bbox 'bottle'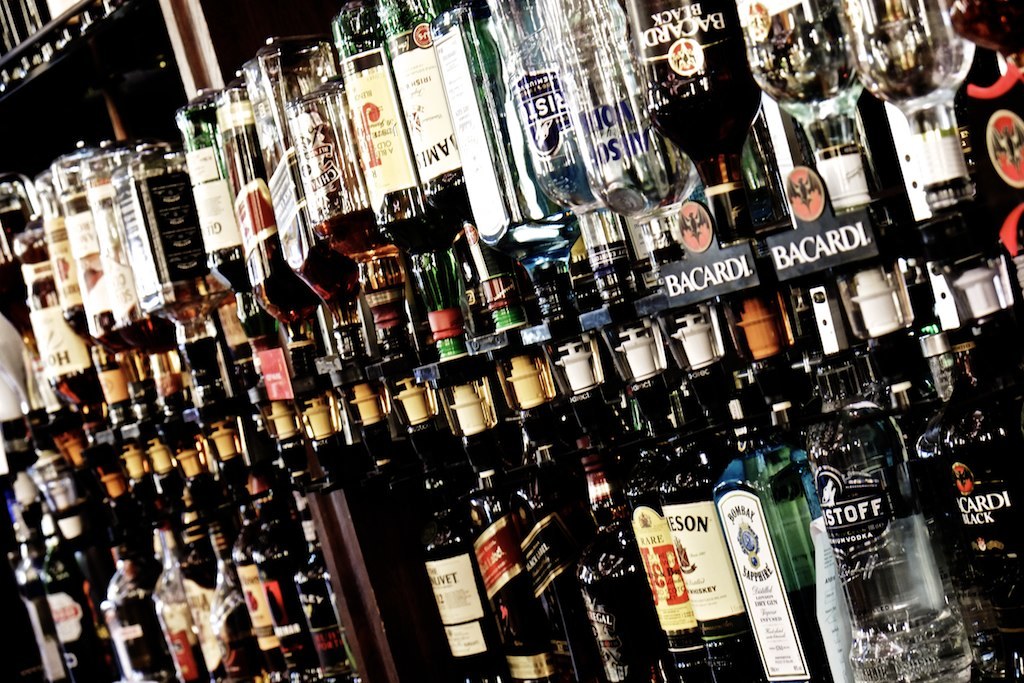
37:0:92:37
